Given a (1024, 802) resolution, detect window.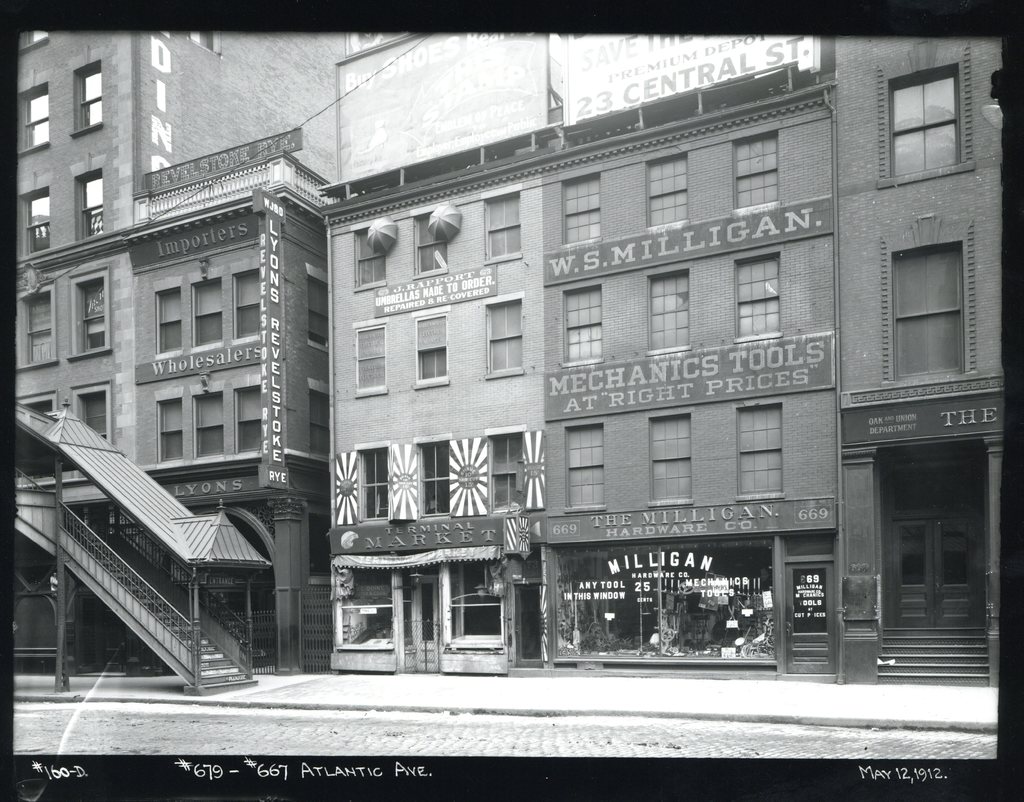
Rect(73, 154, 104, 238).
